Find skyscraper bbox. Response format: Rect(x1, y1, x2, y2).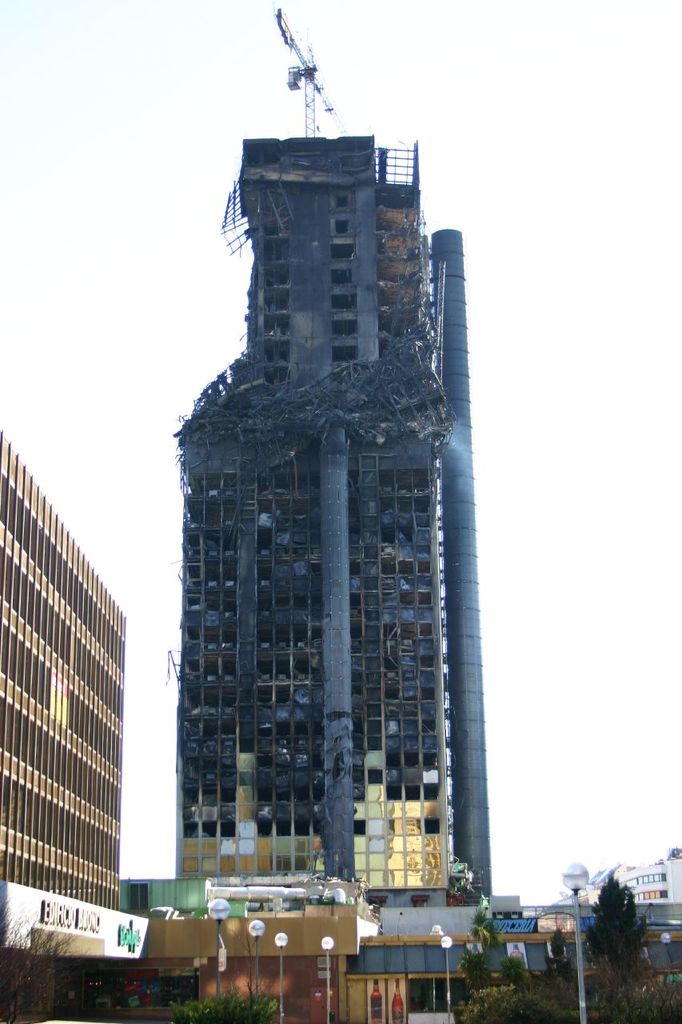
Rect(183, 37, 519, 933).
